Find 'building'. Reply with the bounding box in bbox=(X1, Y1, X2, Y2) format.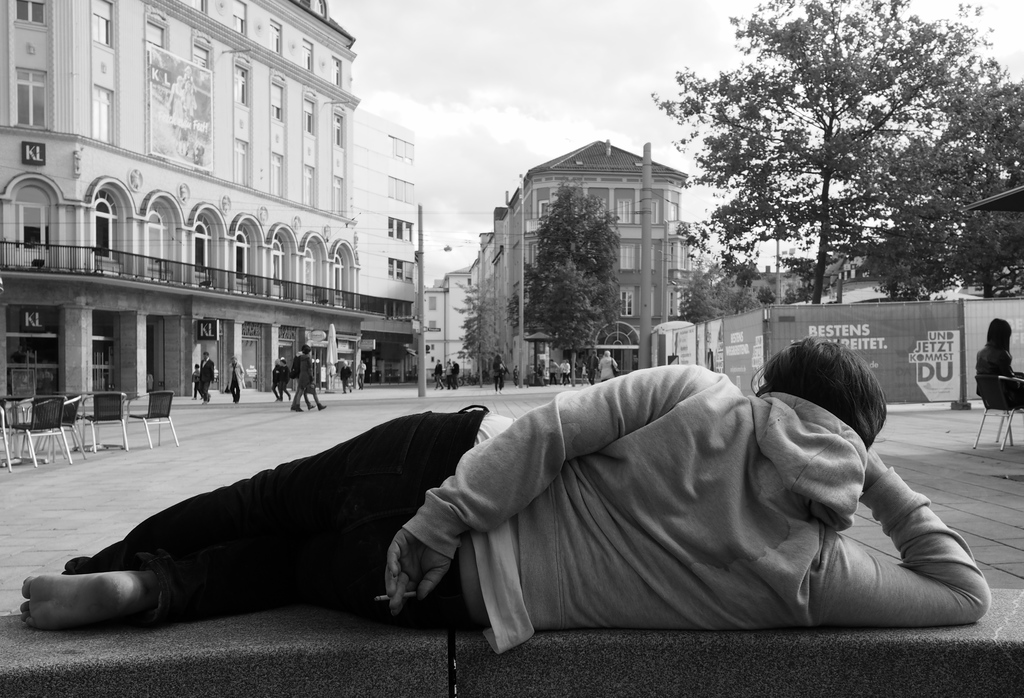
bbox=(420, 137, 692, 382).
